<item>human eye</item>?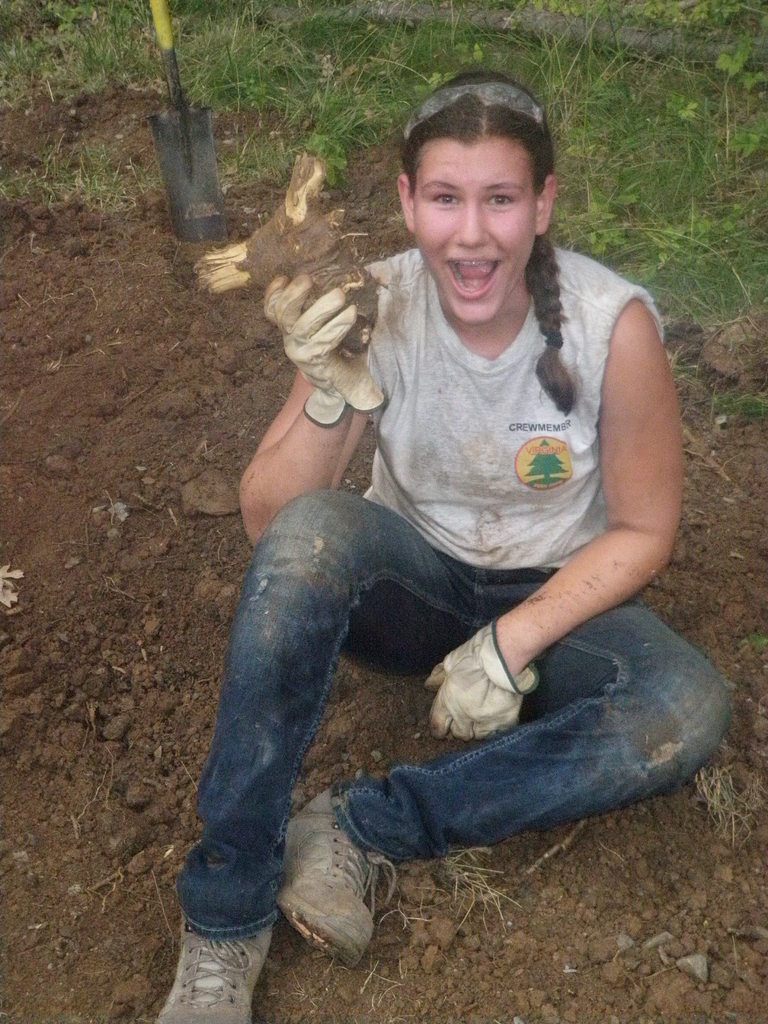
x1=429, y1=186, x2=464, y2=211
